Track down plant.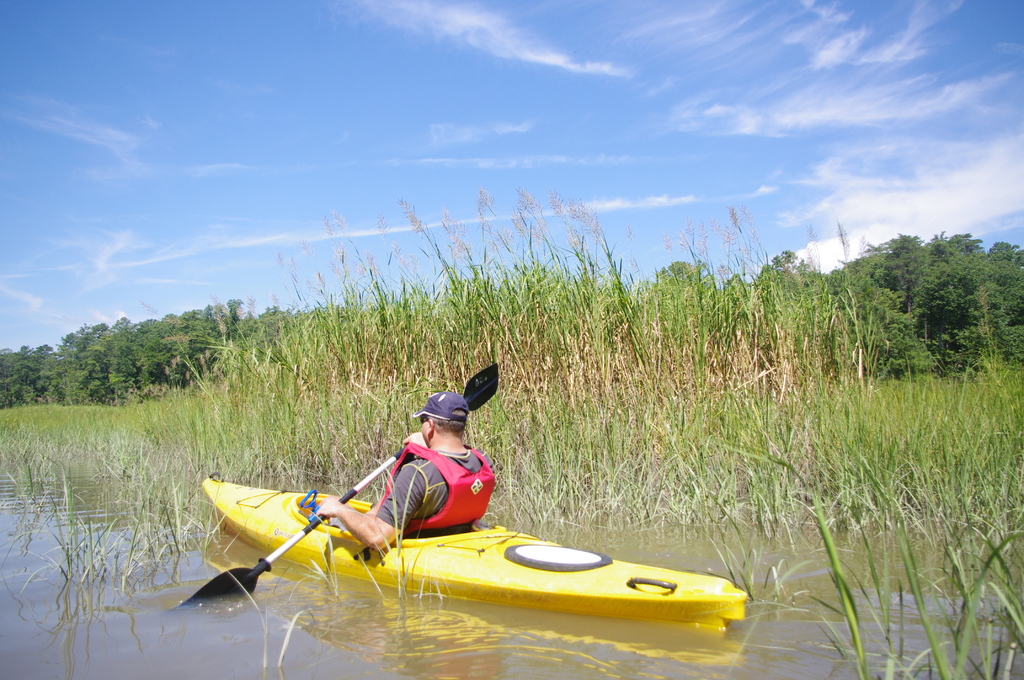
Tracked to box=[128, 408, 225, 570].
